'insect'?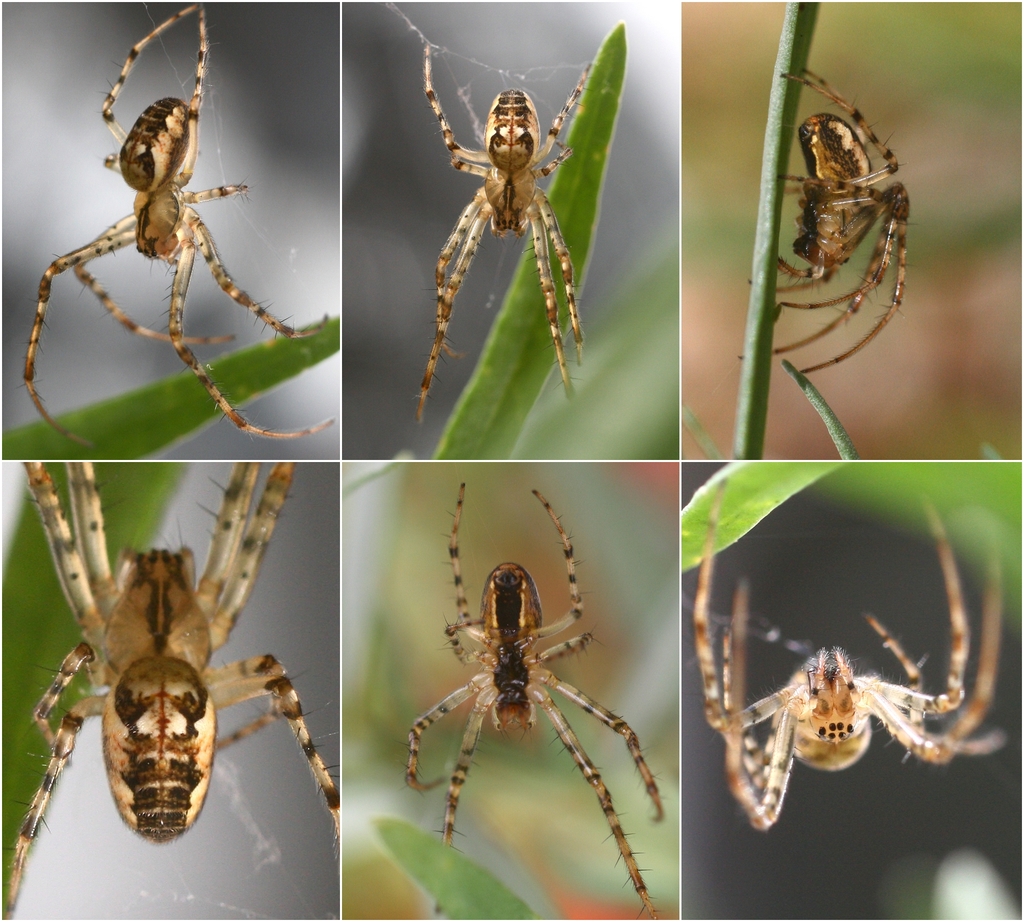
select_region(0, 461, 347, 921)
